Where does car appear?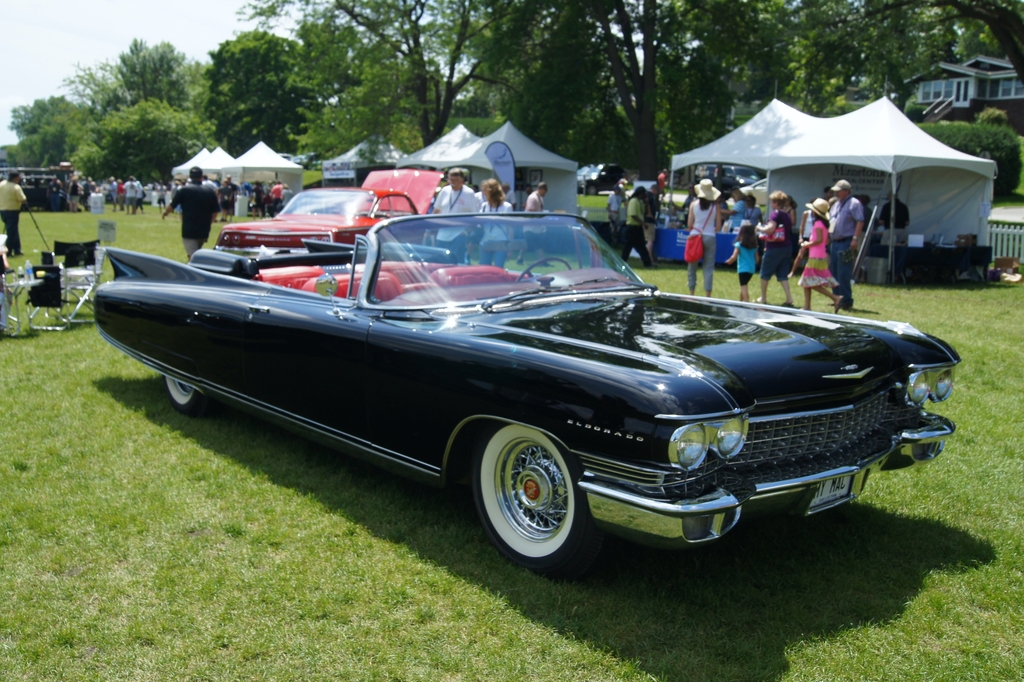
Appears at locate(296, 152, 322, 172).
